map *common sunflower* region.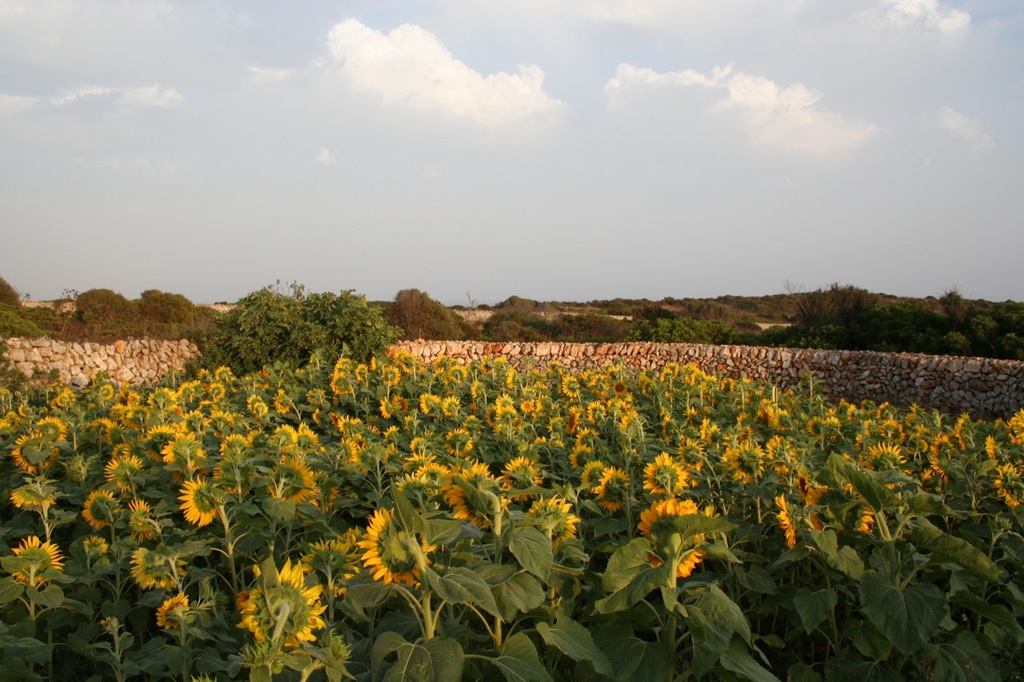
Mapped to (x1=224, y1=433, x2=243, y2=464).
